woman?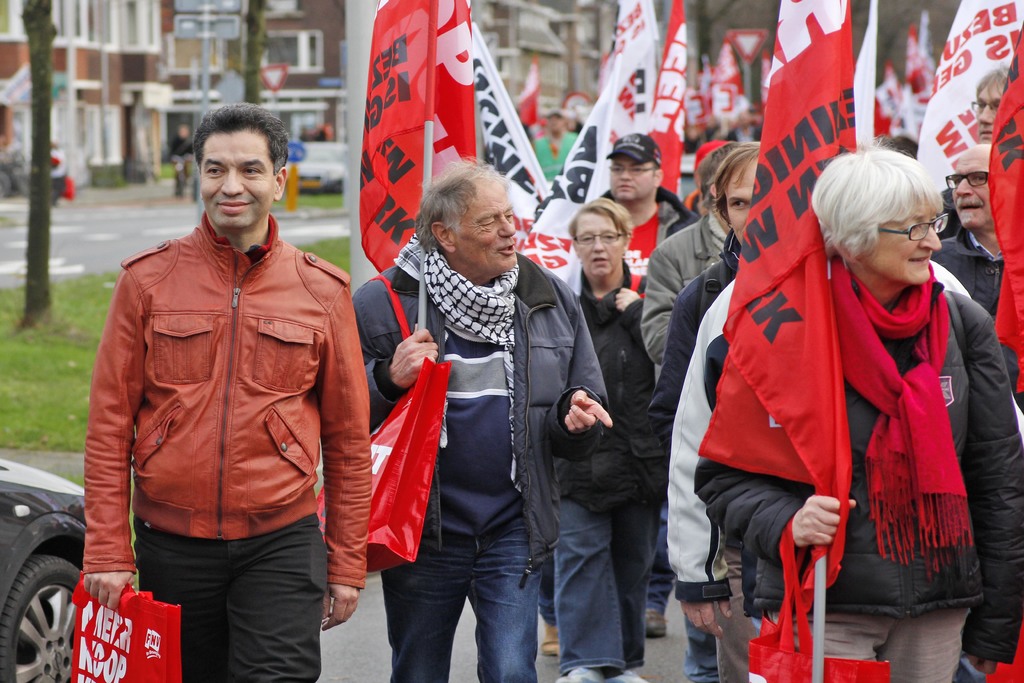
select_region(692, 144, 1023, 682)
